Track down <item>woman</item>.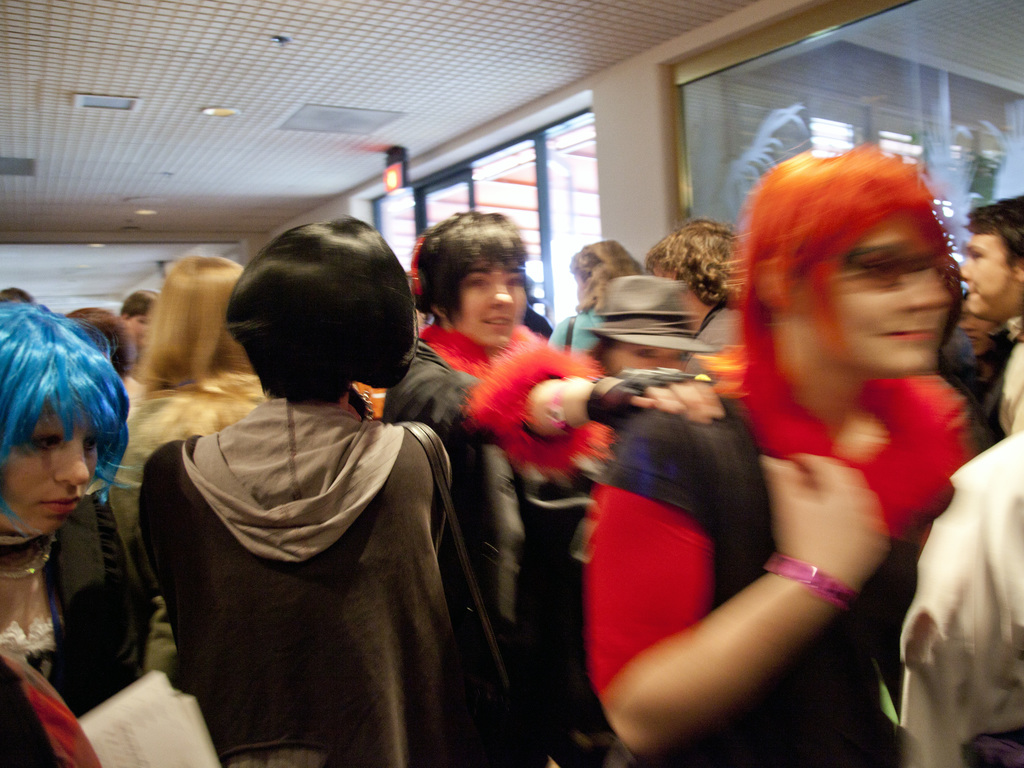
Tracked to 134/257/276/502.
